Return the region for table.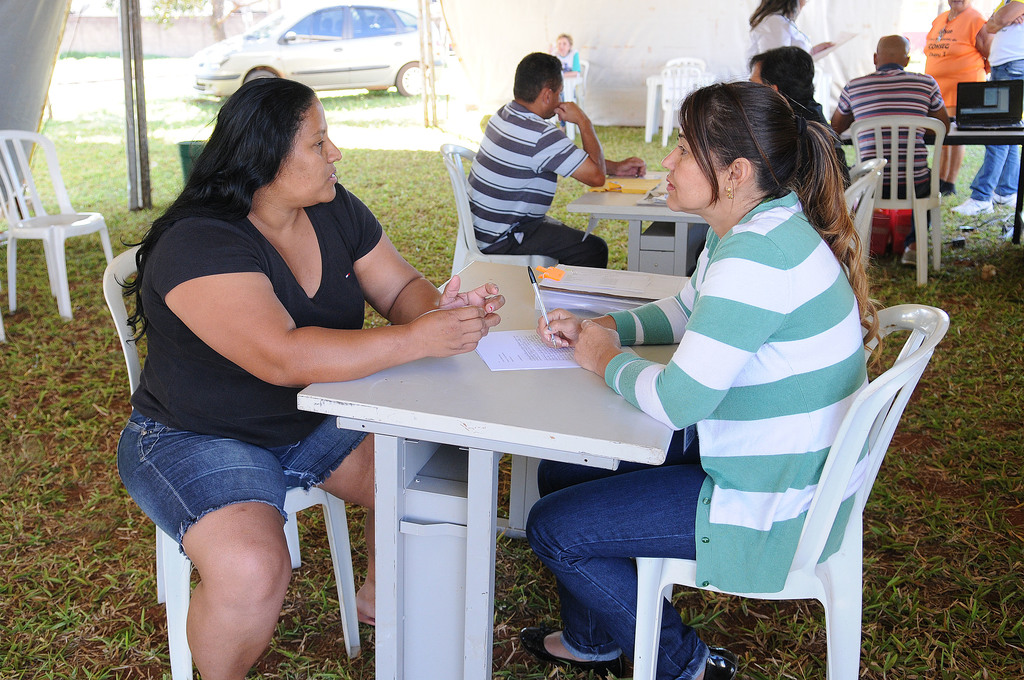
crop(561, 188, 753, 273).
